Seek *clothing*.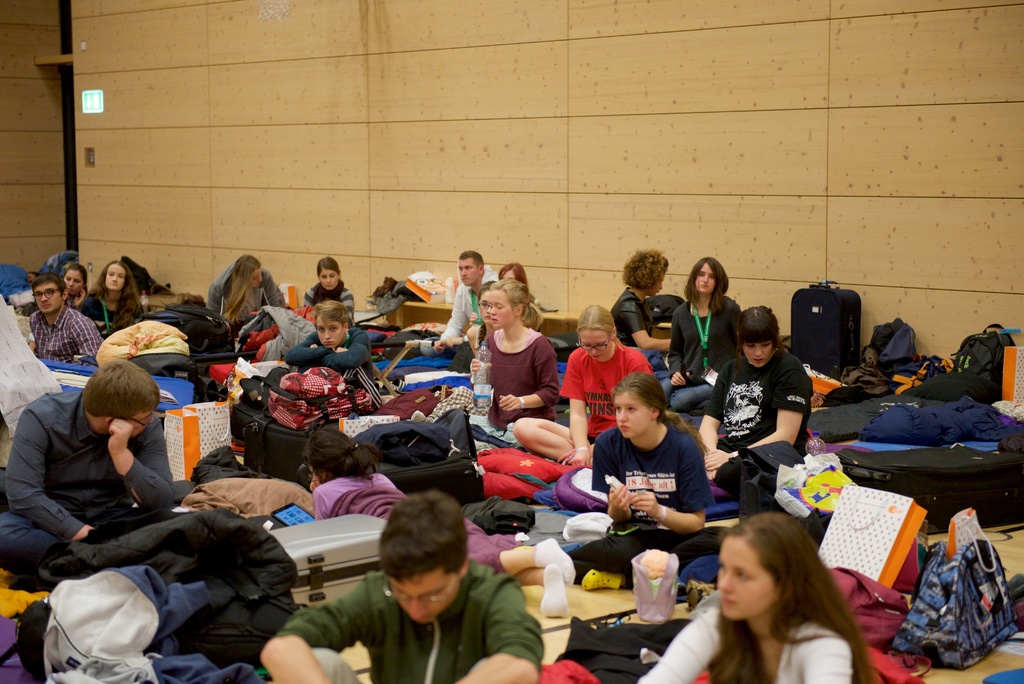
[left=284, top=323, right=370, bottom=375].
